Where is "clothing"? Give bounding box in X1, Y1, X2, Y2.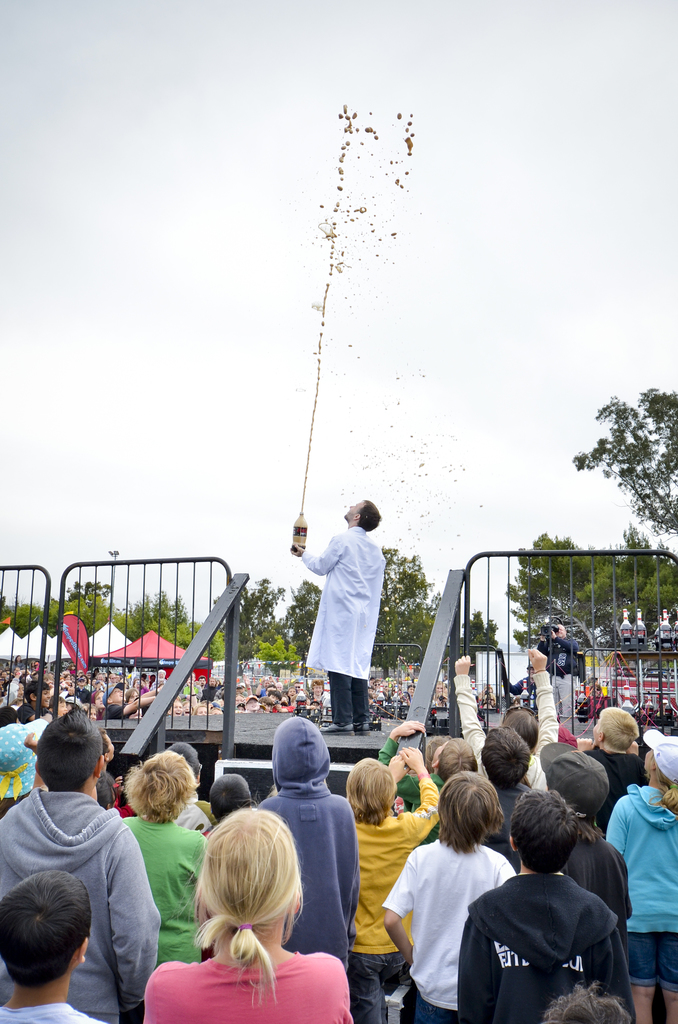
300, 506, 399, 725.
